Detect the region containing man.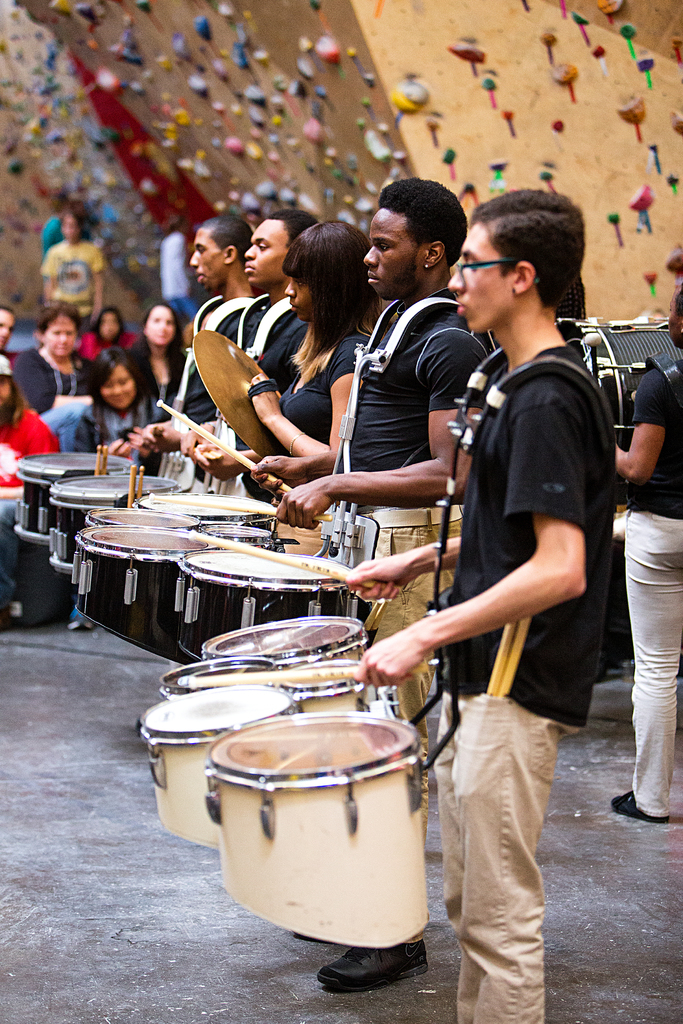
150/209/320/495.
